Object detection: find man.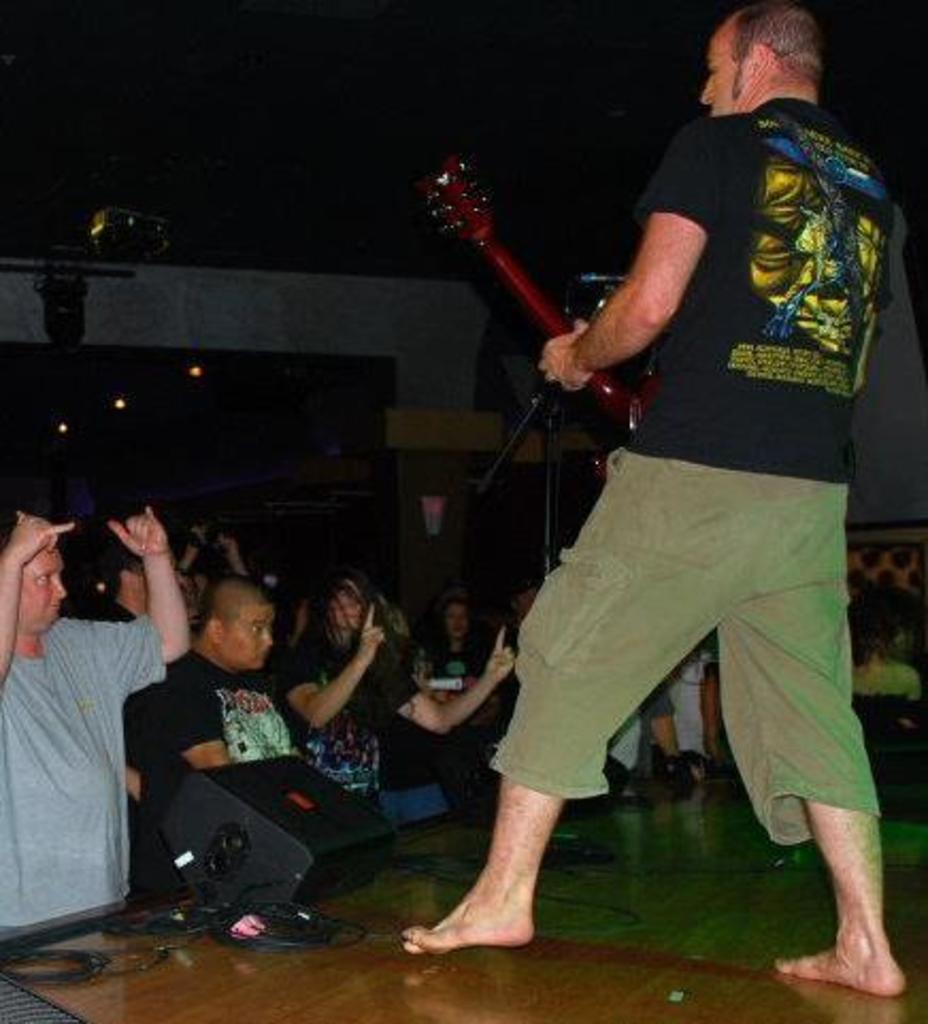
x1=0 y1=513 x2=194 y2=992.
